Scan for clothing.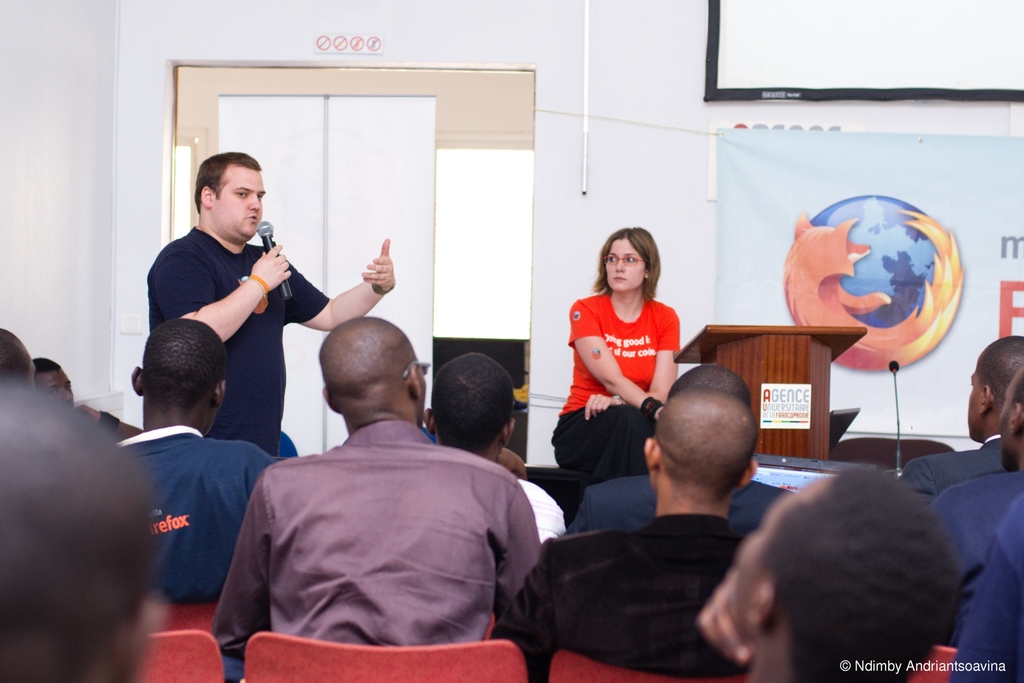
Scan result: (x1=949, y1=491, x2=1023, y2=682).
